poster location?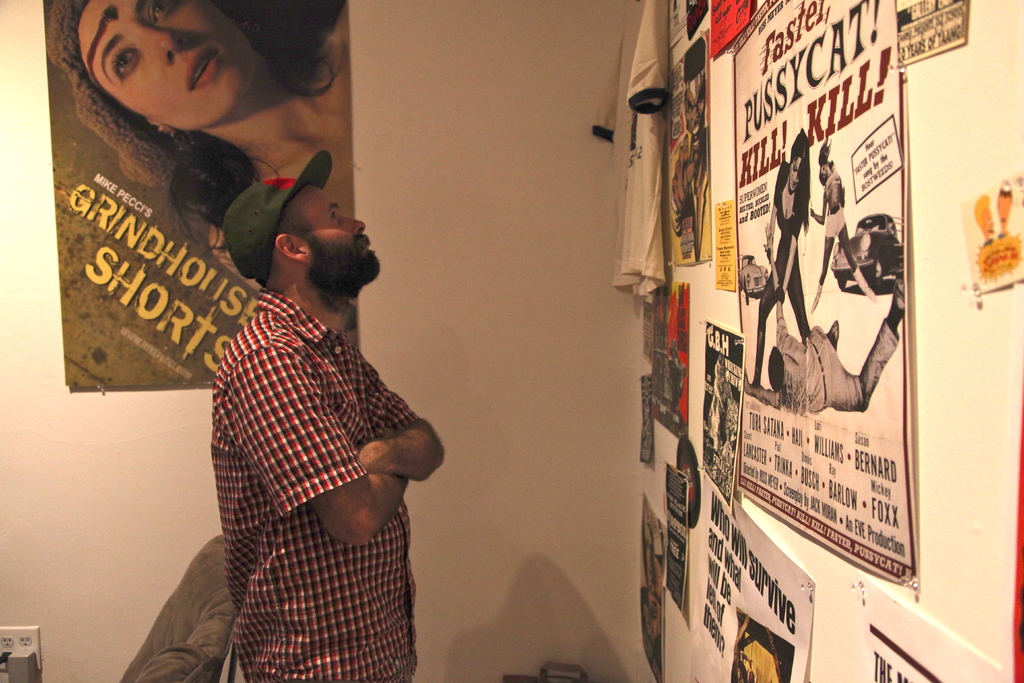
(711, 0, 756, 51)
